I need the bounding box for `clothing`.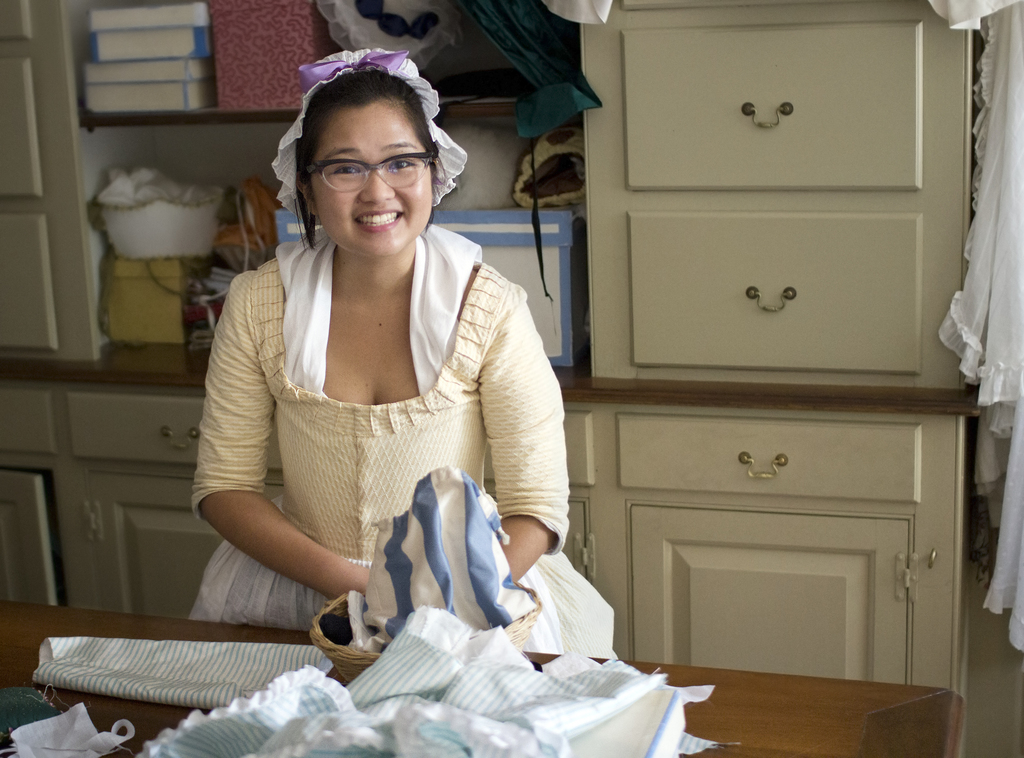
Here it is: l=146, t=463, r=713, b=752.
